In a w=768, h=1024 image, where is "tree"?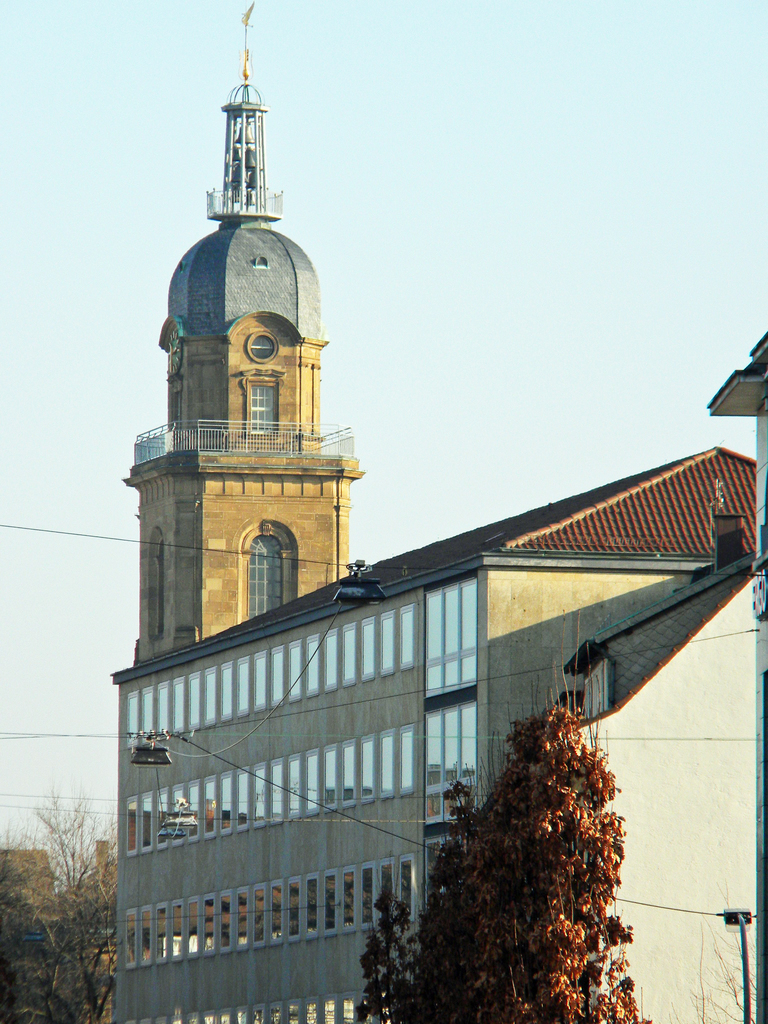
bbox=[6, 802, 142, 1020].
